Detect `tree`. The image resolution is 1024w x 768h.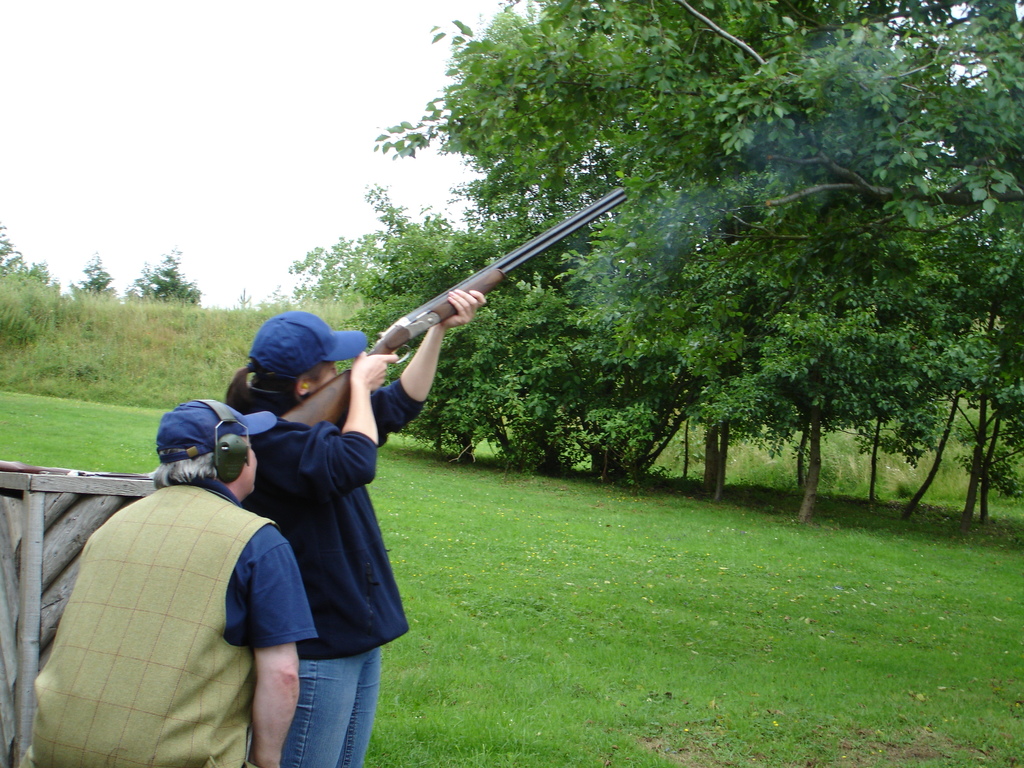
{"x1": 372, "y1": 219, "x2": 497, "y2": 460}.
